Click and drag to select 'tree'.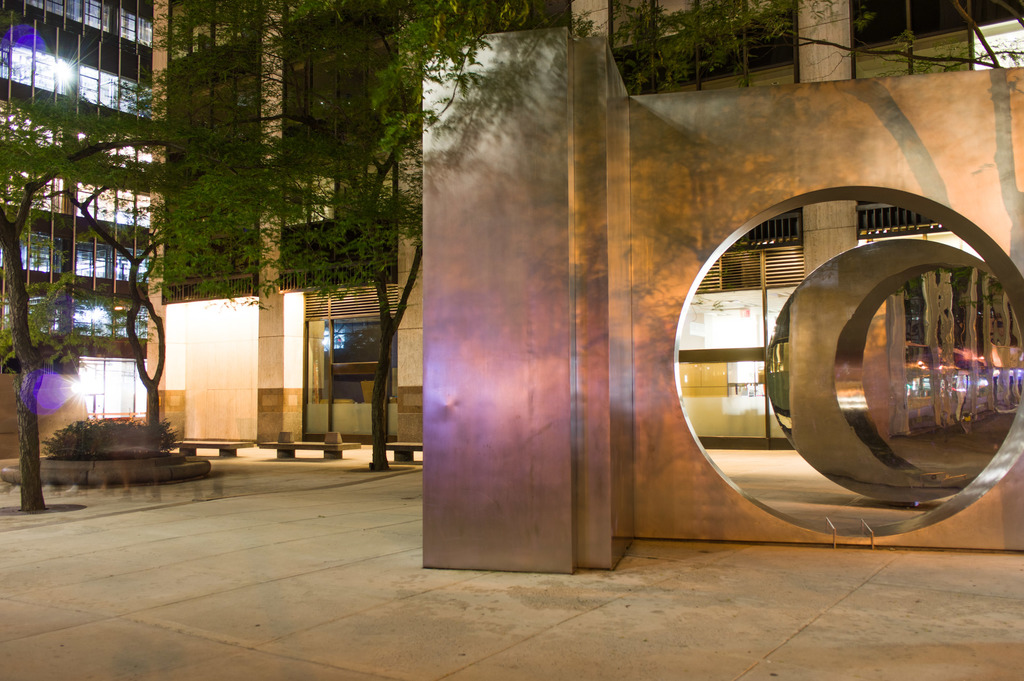
Selection: bbox=(50, 115, 213, 451).
